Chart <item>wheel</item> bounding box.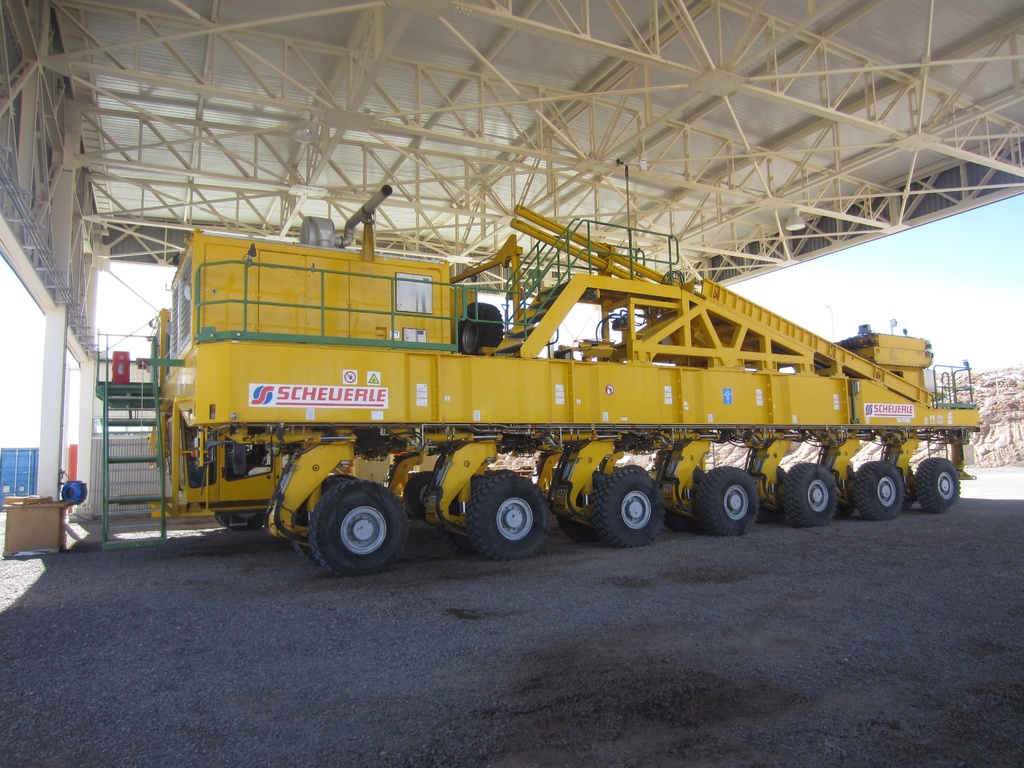
Charted: bbox=[556, 470, 610, 542].
